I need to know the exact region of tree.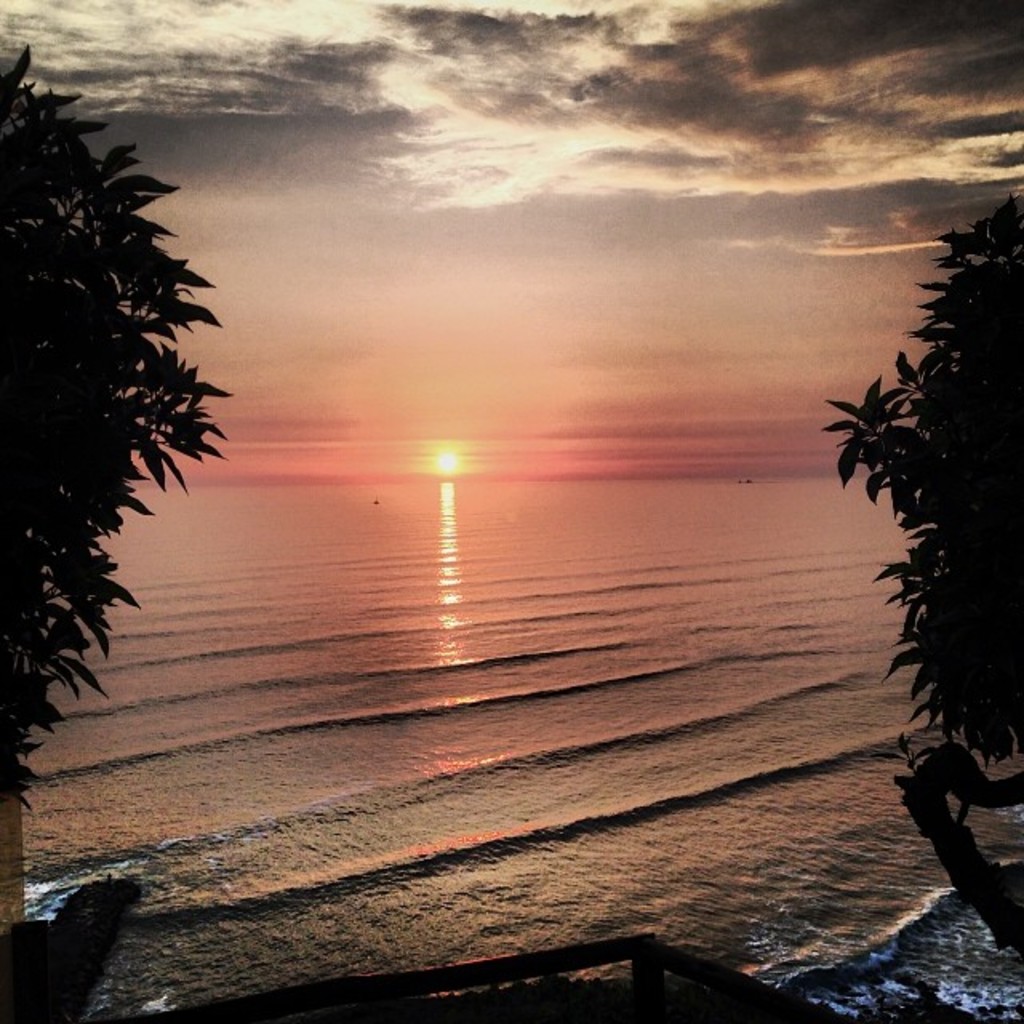
Region: (848,194,1022,946).
